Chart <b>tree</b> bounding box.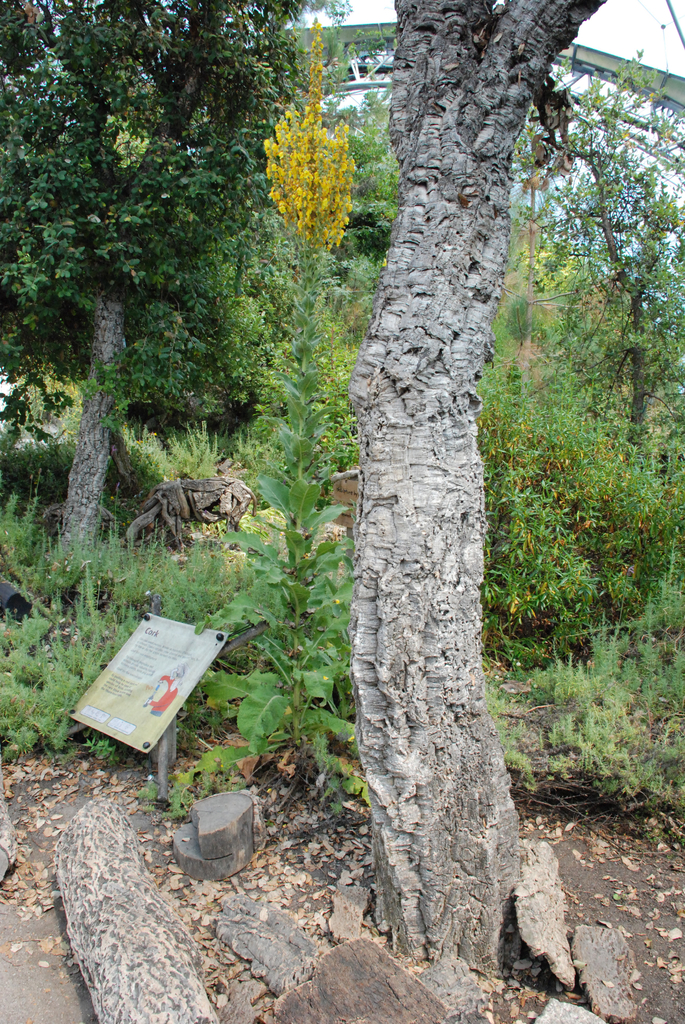
Charted: {"left": 480, "top": 51, "right": 684, "bottom": 639}.
